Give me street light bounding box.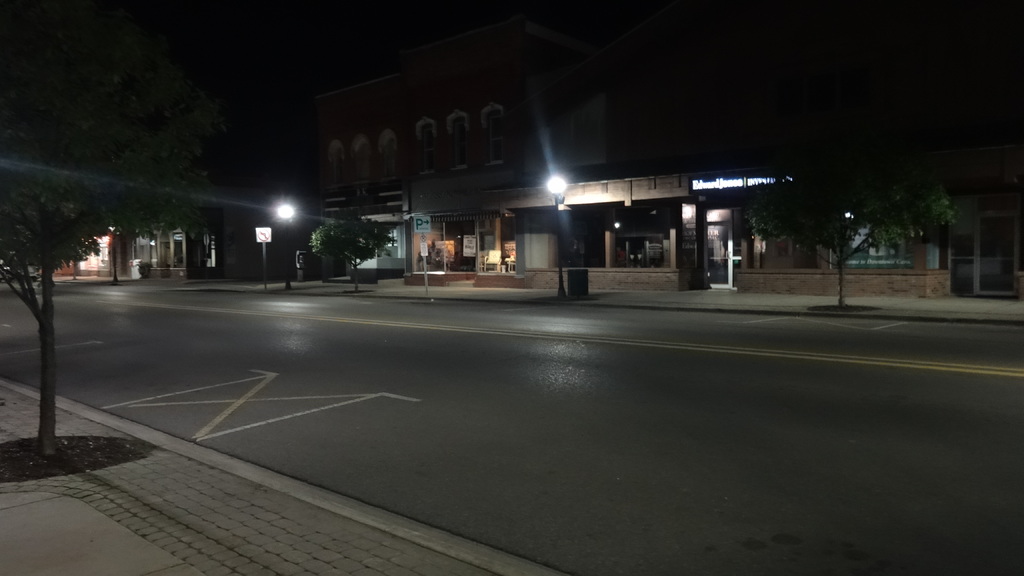
[106, 221, 118, 280].
